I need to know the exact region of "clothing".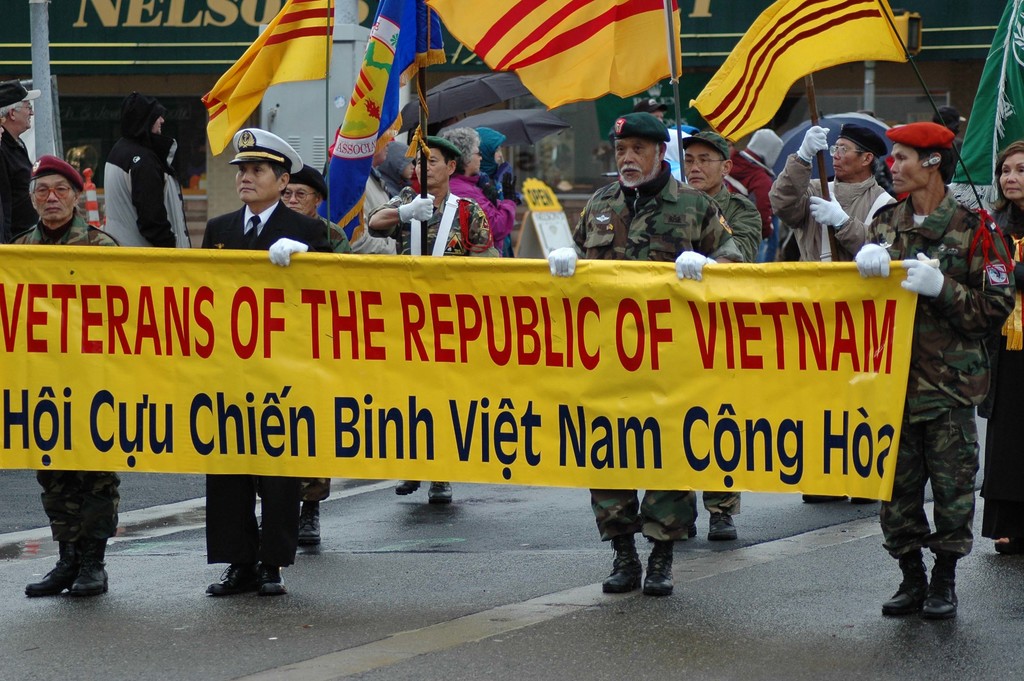
Region: [374,180,504,513].
